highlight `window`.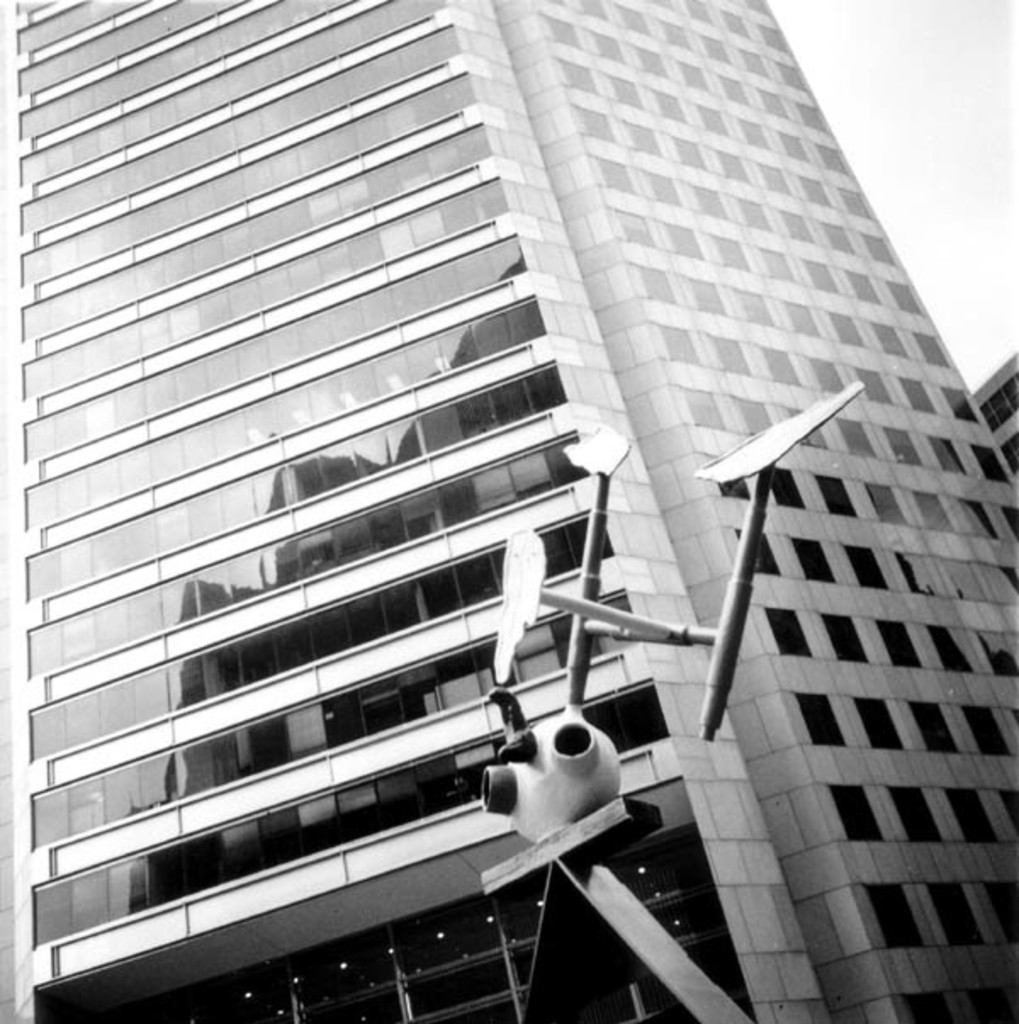
Highlighted region: 851,369,895,401.
